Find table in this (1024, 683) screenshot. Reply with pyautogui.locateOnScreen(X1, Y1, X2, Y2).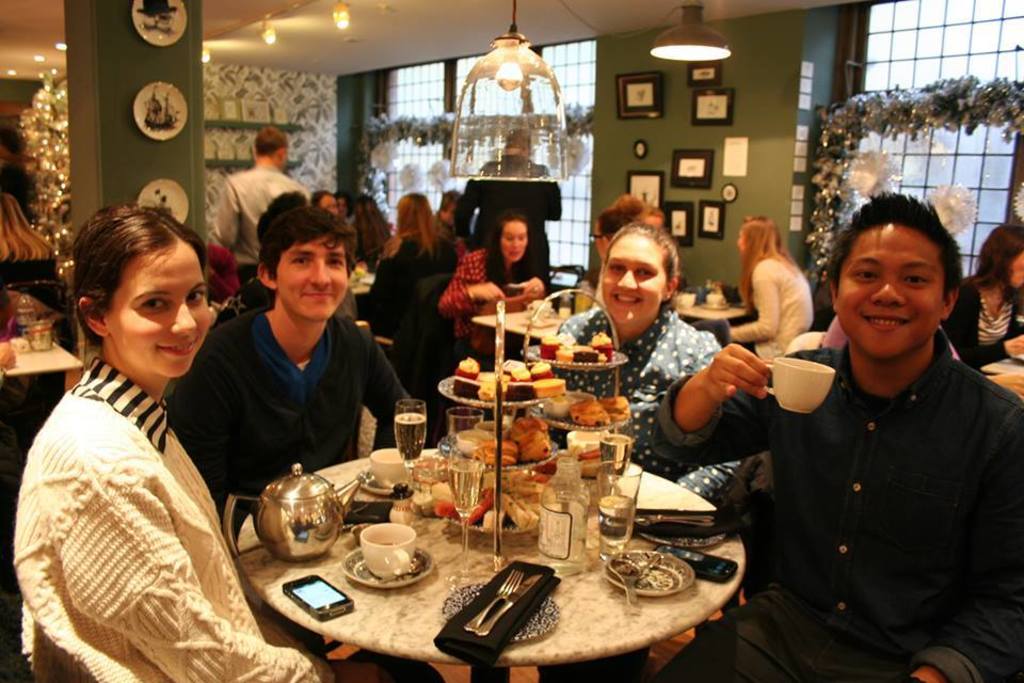
pyautogui.locateOnScreen(972, 342, 1023, 408).
